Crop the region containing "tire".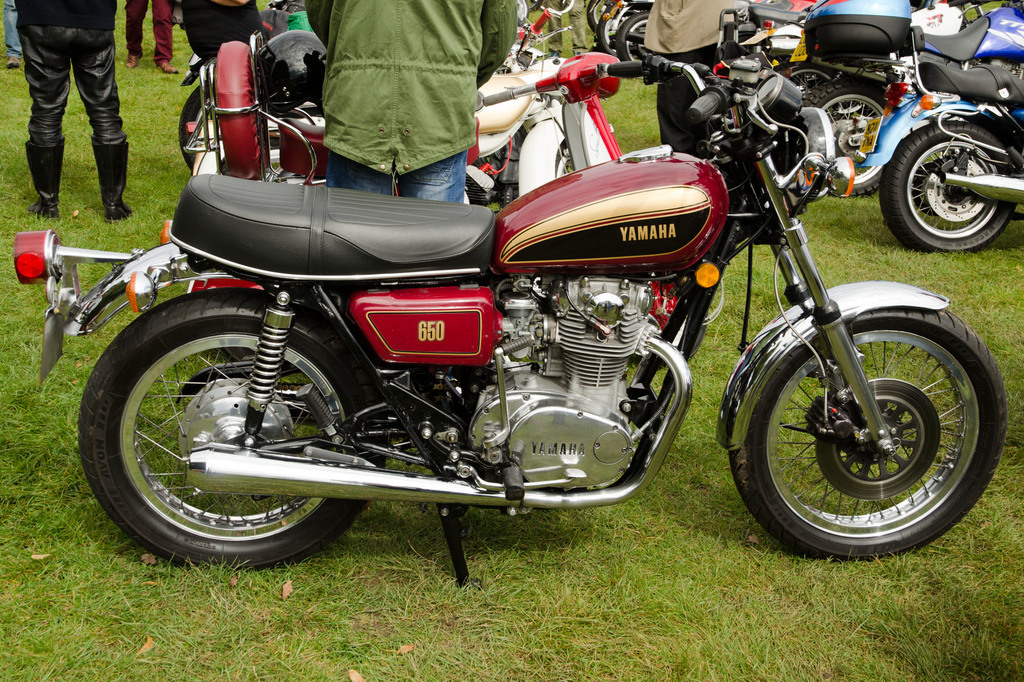
Crop region: left=725, top=304, right=1010, bottom=564.
